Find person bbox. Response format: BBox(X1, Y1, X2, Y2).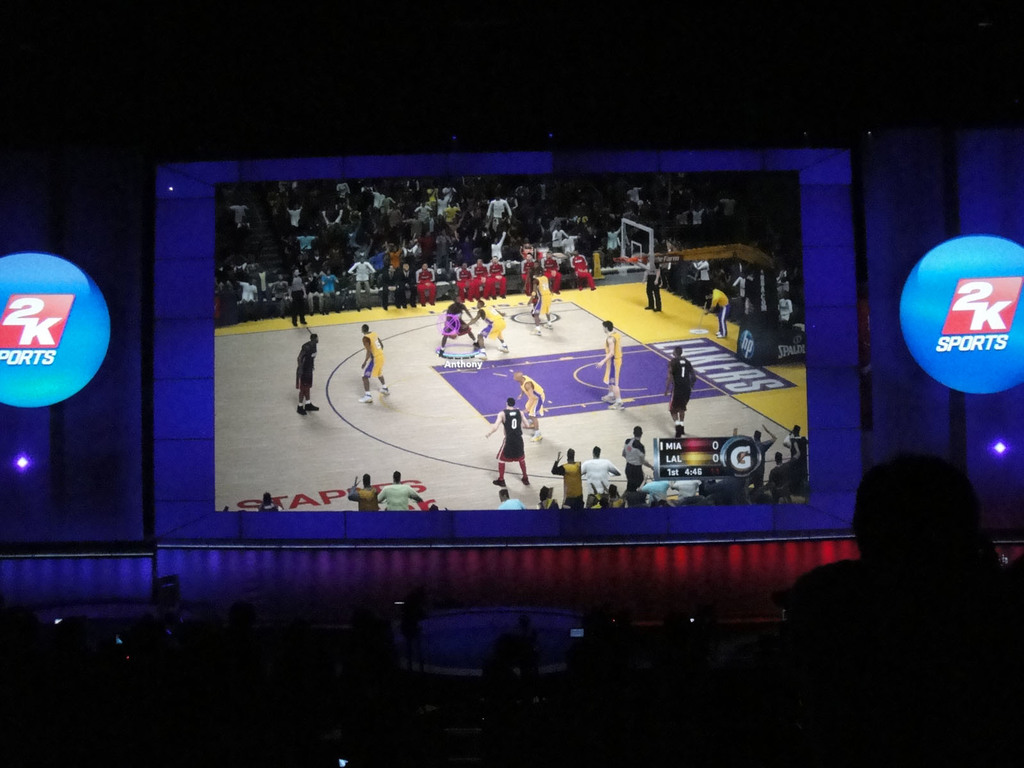
BBox(292, 333, 317, 415).
